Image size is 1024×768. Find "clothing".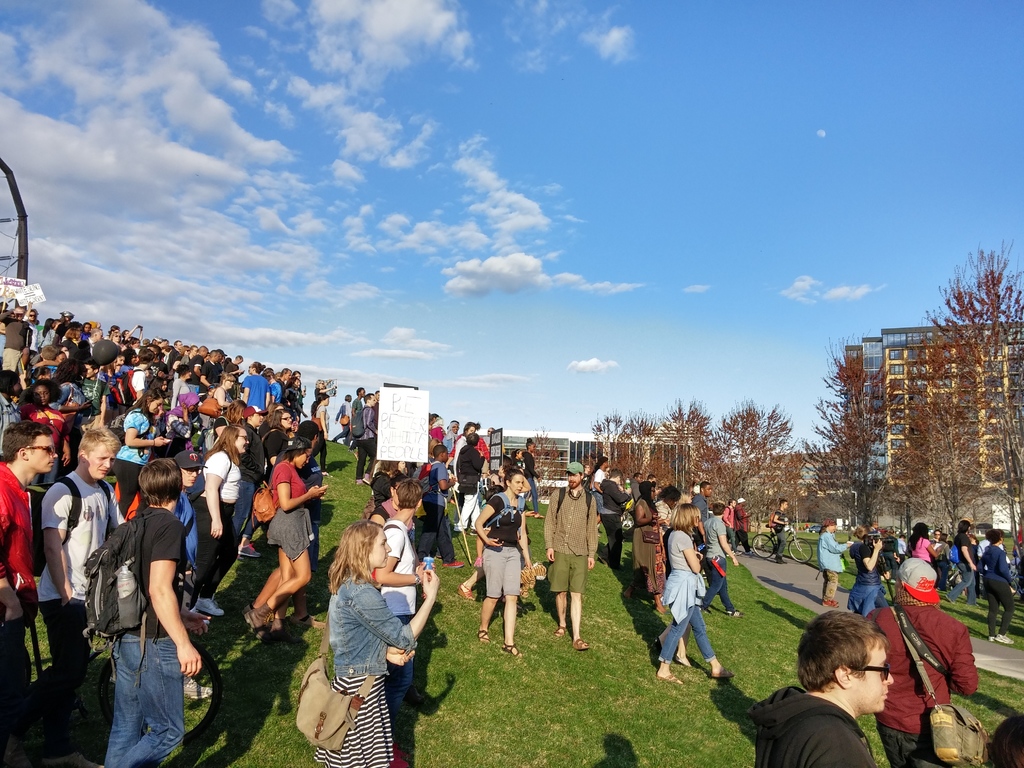
(left=475, top=436, right=492, bottom=466).
